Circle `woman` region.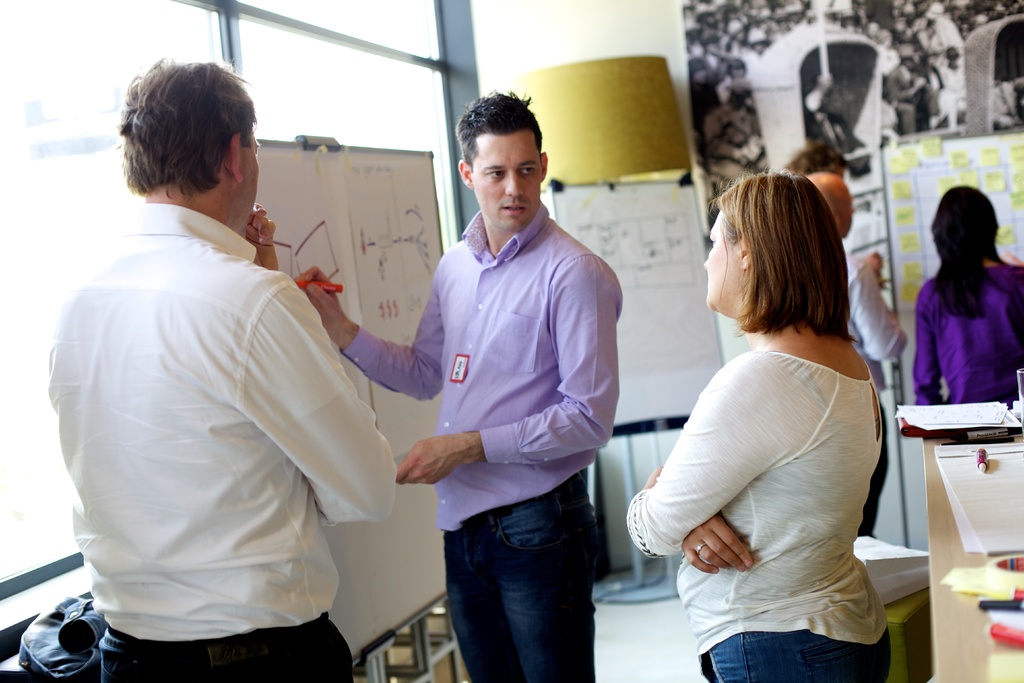
Region: BBox(626, 168, 896, 682).
